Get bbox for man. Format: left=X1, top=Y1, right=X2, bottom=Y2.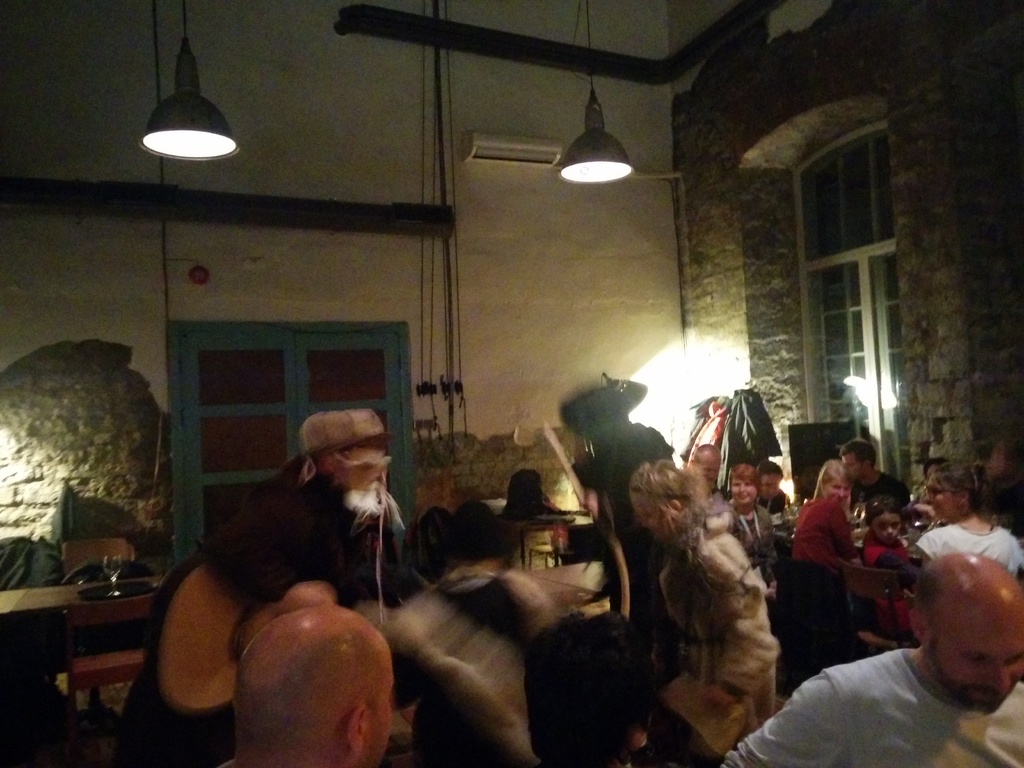
left=715, top=484, right=977, bottom=762.
